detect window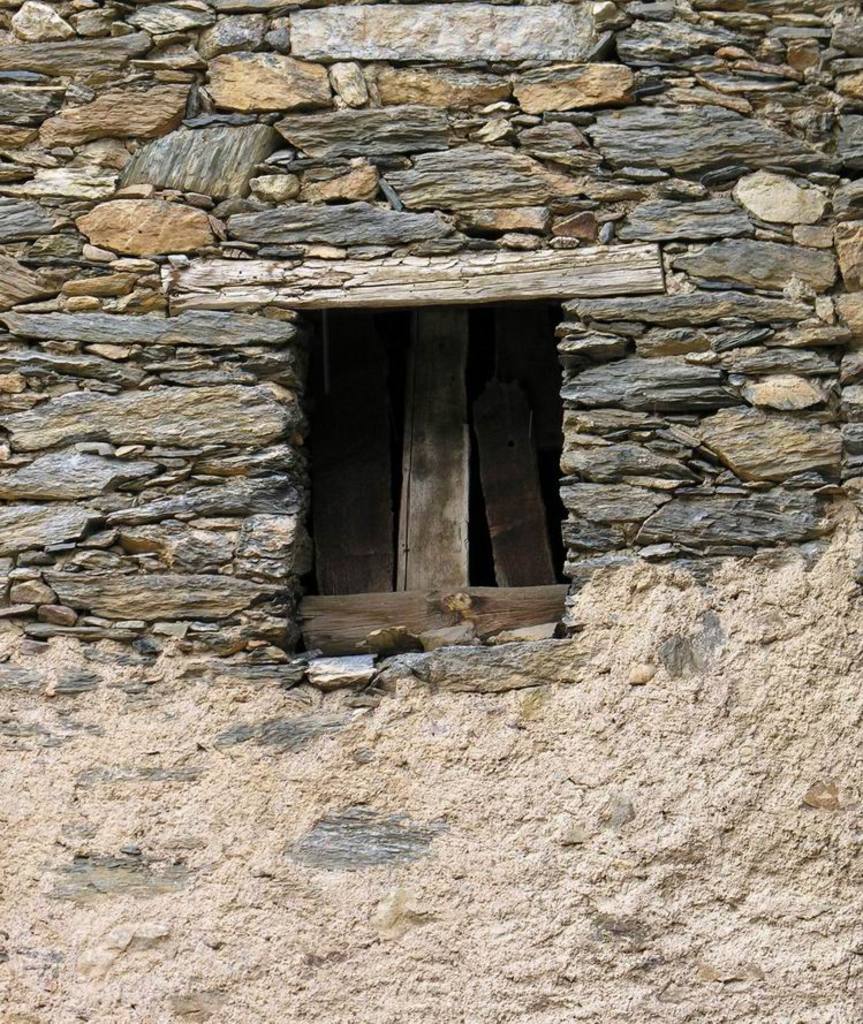
[294, 304, 565, 665]
